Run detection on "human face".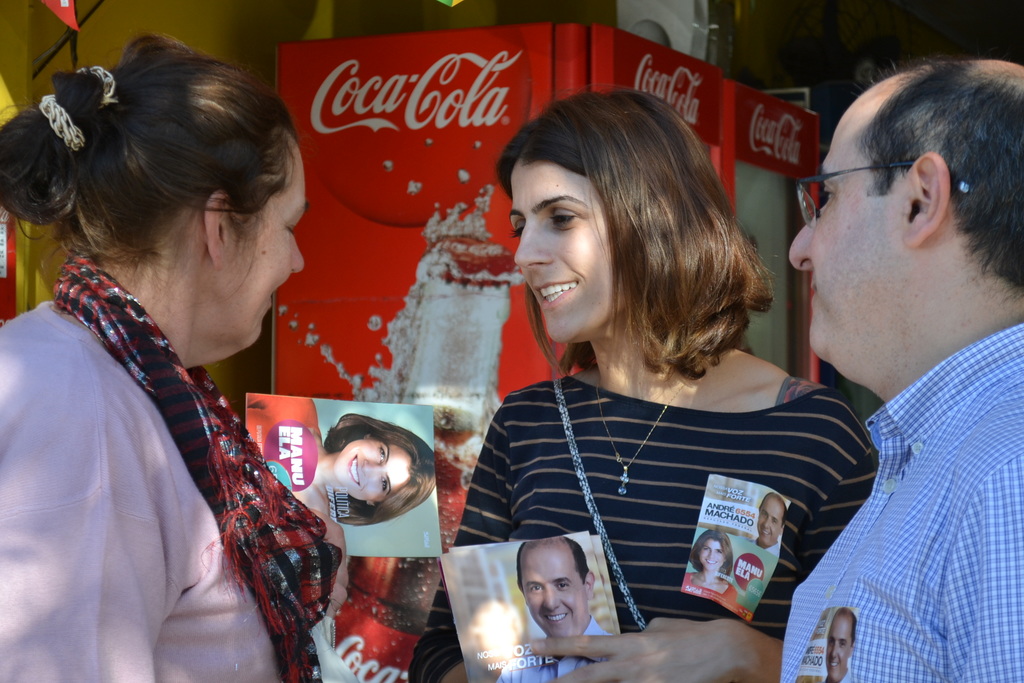
Result: crop(756, 502, 782, 542).
